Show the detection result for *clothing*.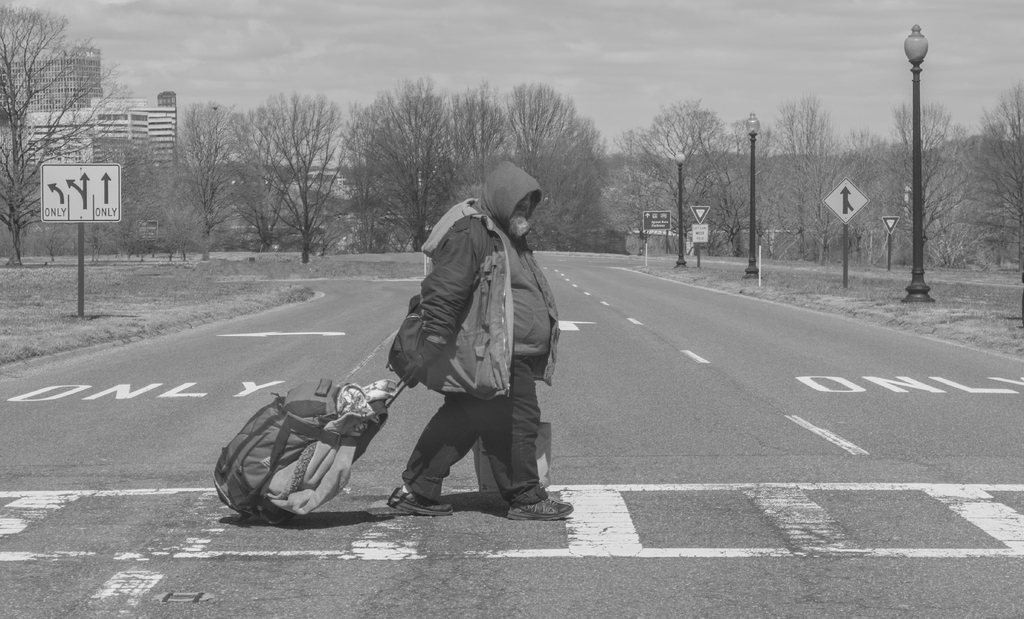
left=383, top=159, right=564, bottom=501.
